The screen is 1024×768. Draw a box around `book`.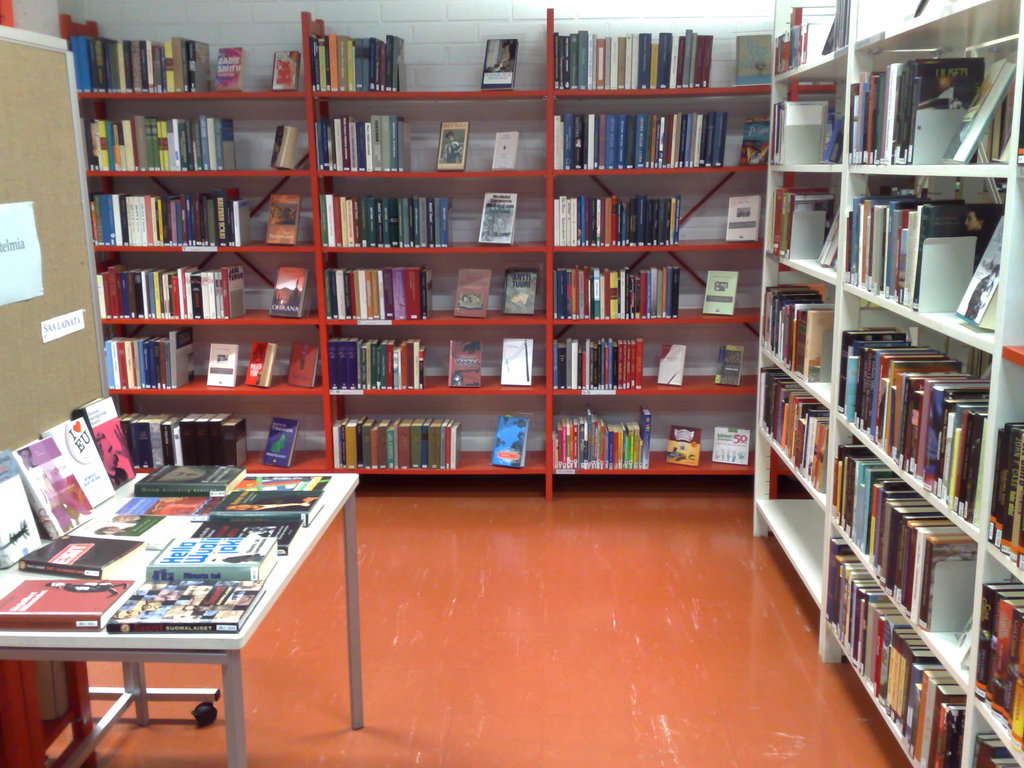
x1=726 y1=196 x2=762 y2=242.
